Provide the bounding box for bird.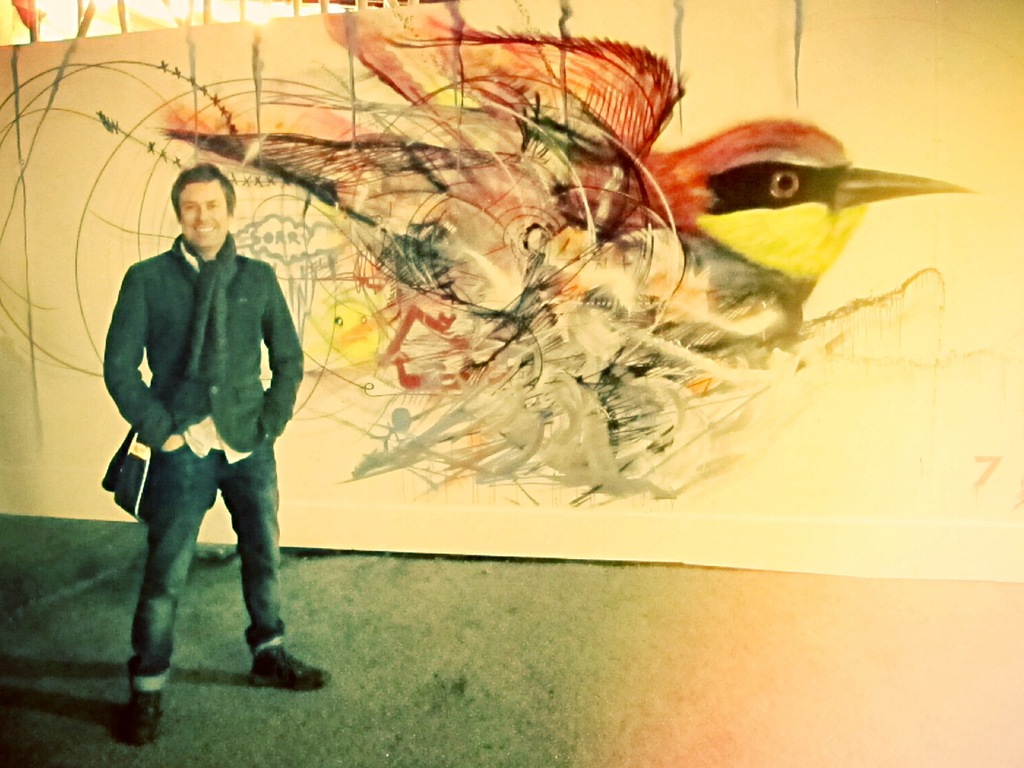
Rect(163, 1, 948, 445).
